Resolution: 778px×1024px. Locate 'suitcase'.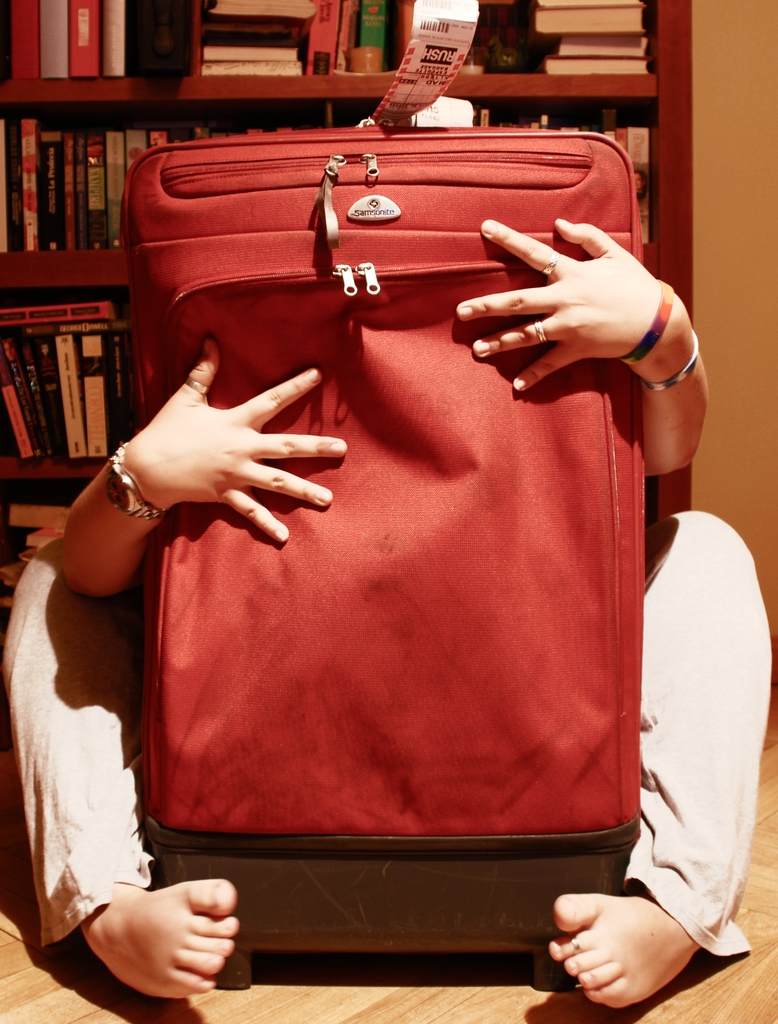
118/116/644/989.
